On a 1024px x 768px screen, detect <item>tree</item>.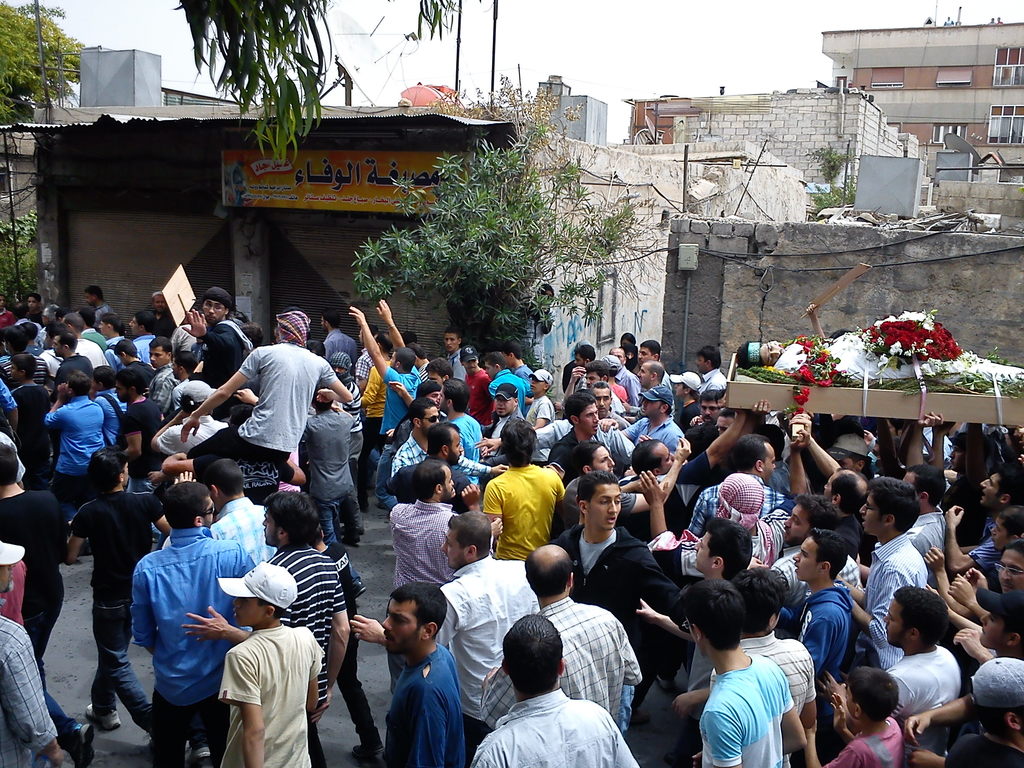
rect(0, 0, 87, 134).
